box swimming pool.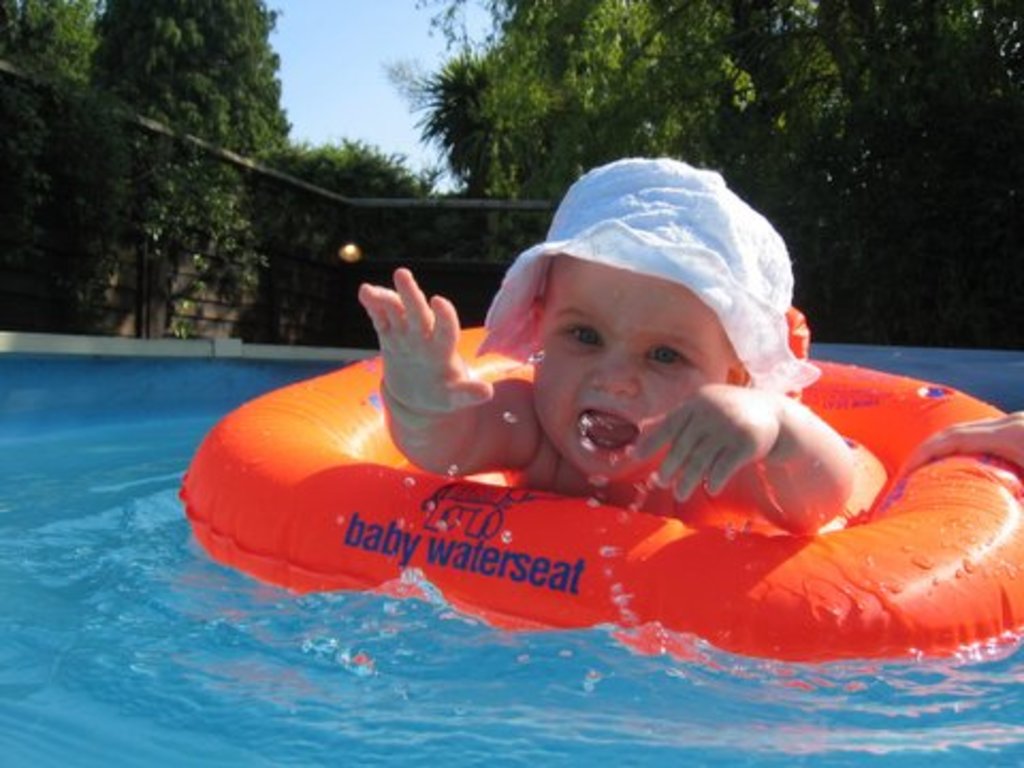
{"x1": 0, "y1": 343, "x2": 1022, "y2": 766}.
